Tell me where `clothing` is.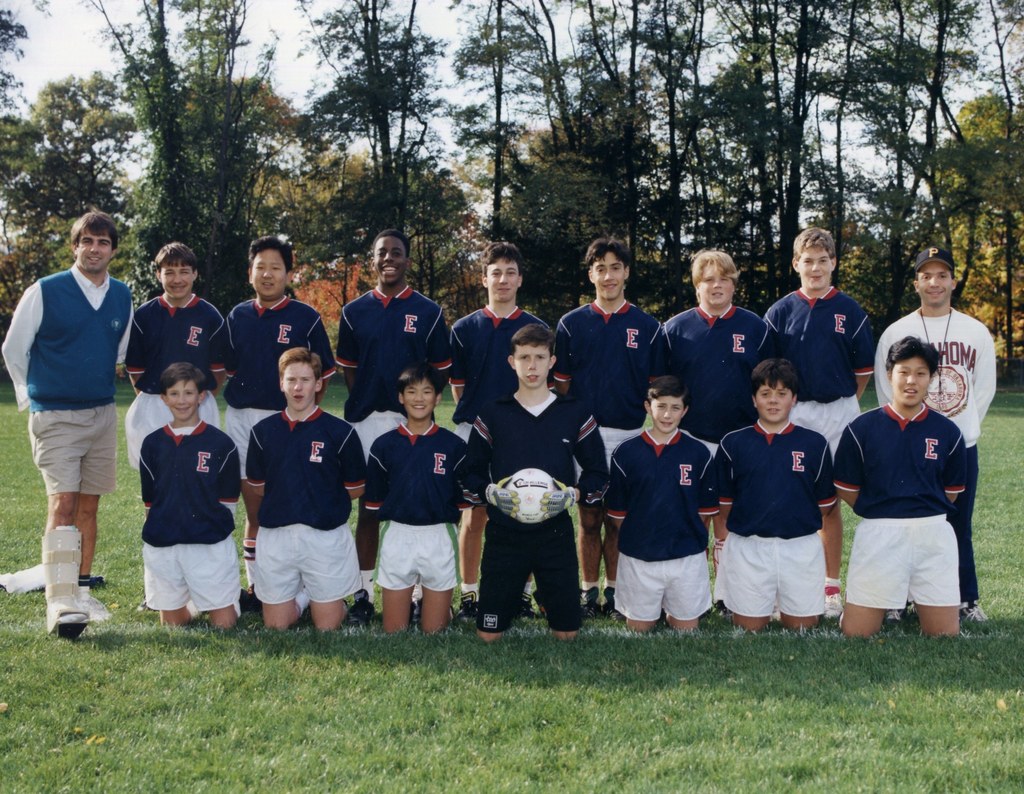
`clothing` is at bbox(881, 308, 996, 448).
